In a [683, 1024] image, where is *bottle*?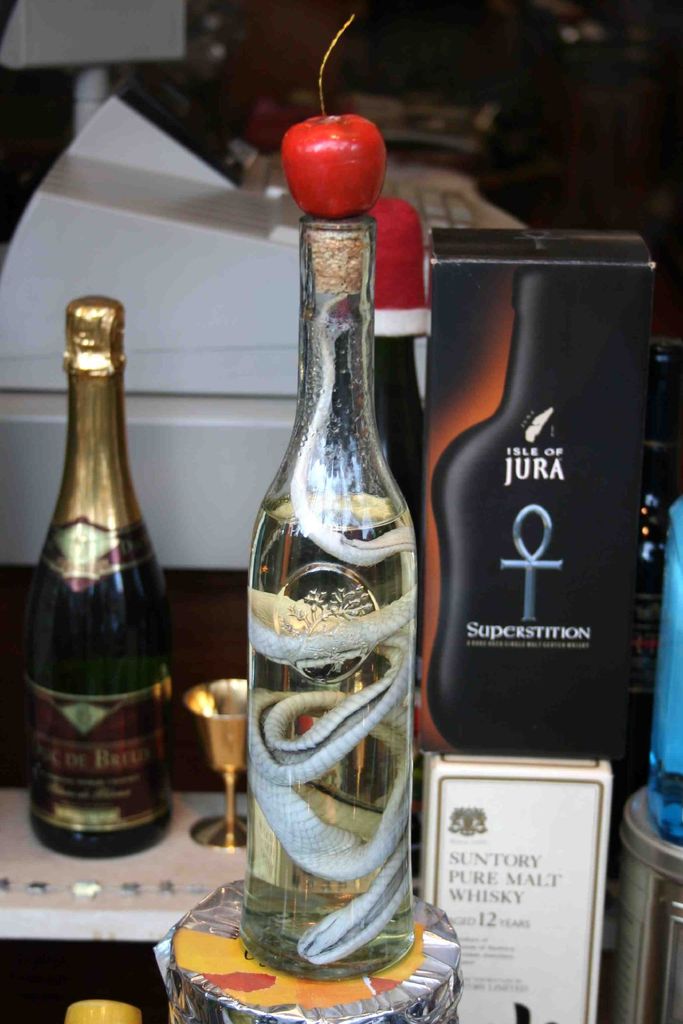
bbox(239, 216, 419, 983).
